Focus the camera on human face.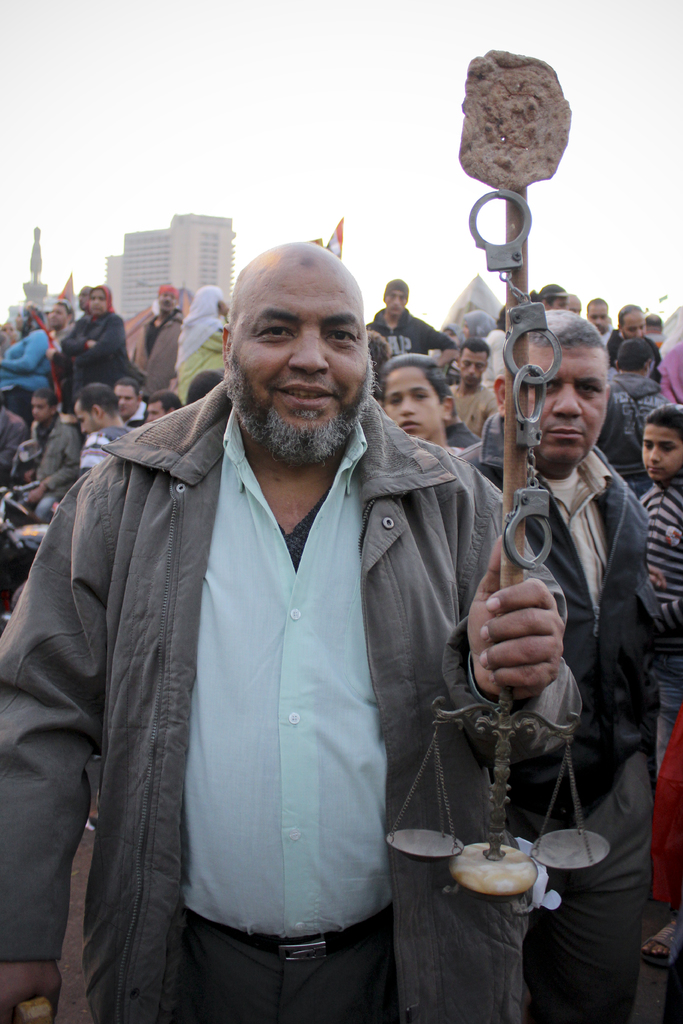
Focus region: [230,260,368,433].
